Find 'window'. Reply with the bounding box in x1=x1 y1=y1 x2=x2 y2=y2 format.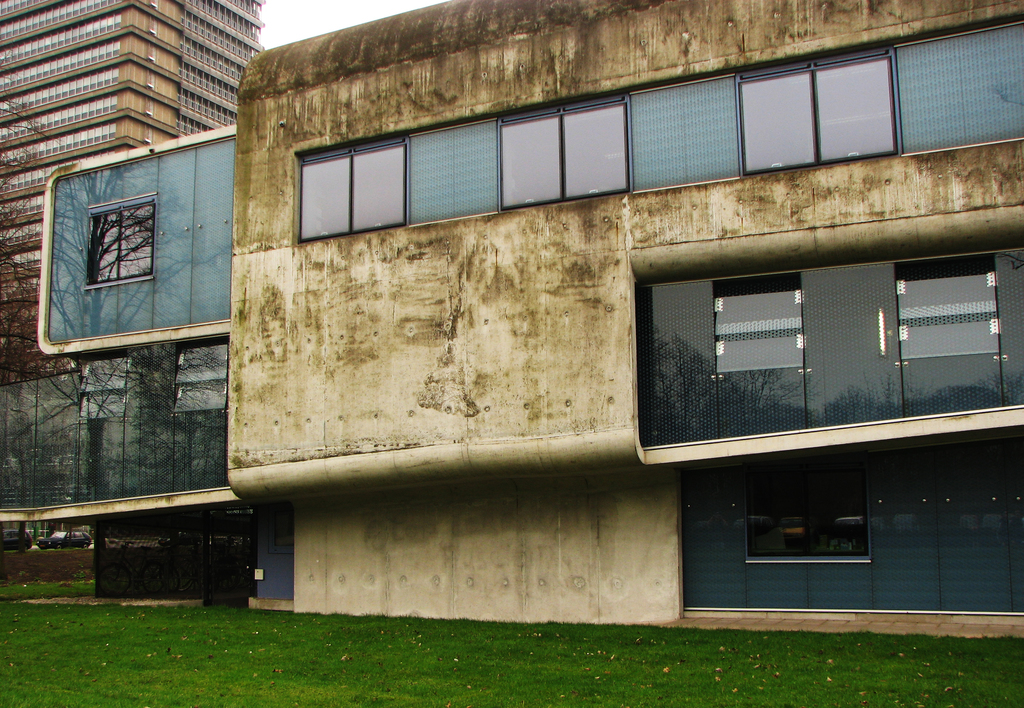
x1=295 y1=133 x2=404 y2=242.
